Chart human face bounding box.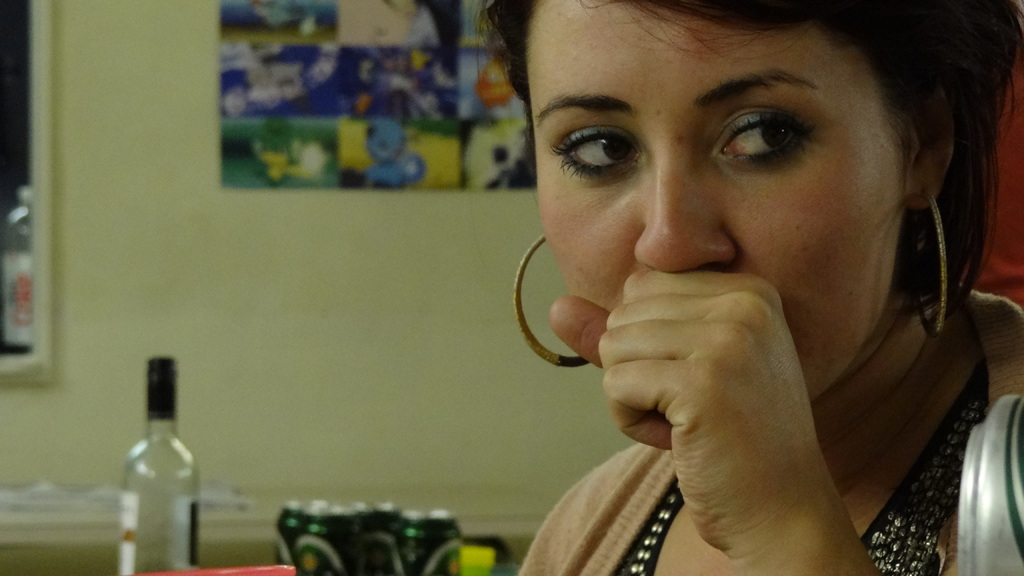
Charted: [x1=516, y1=0, x2=900, y2=399].
